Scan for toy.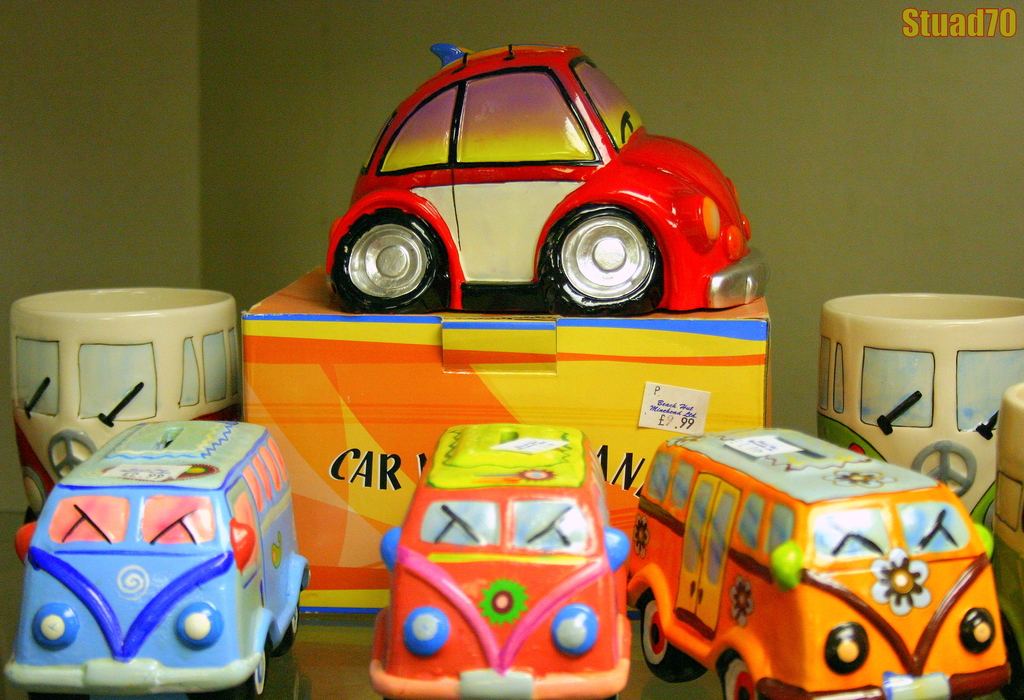
Scan result: bbox=[365, 424, 629, 699].
